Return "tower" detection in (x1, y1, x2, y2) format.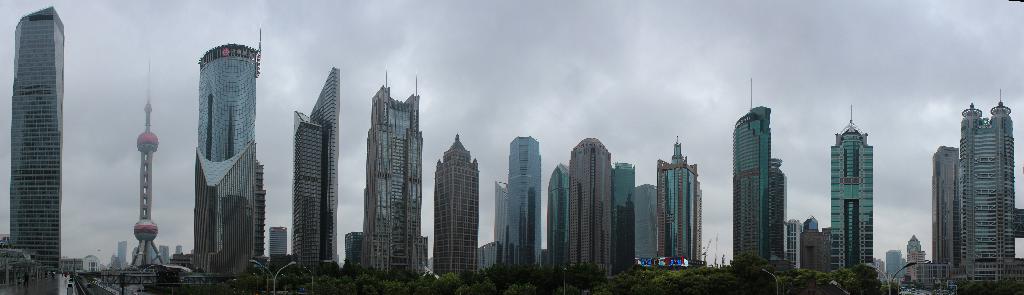
(430, 139, 477, 292).
